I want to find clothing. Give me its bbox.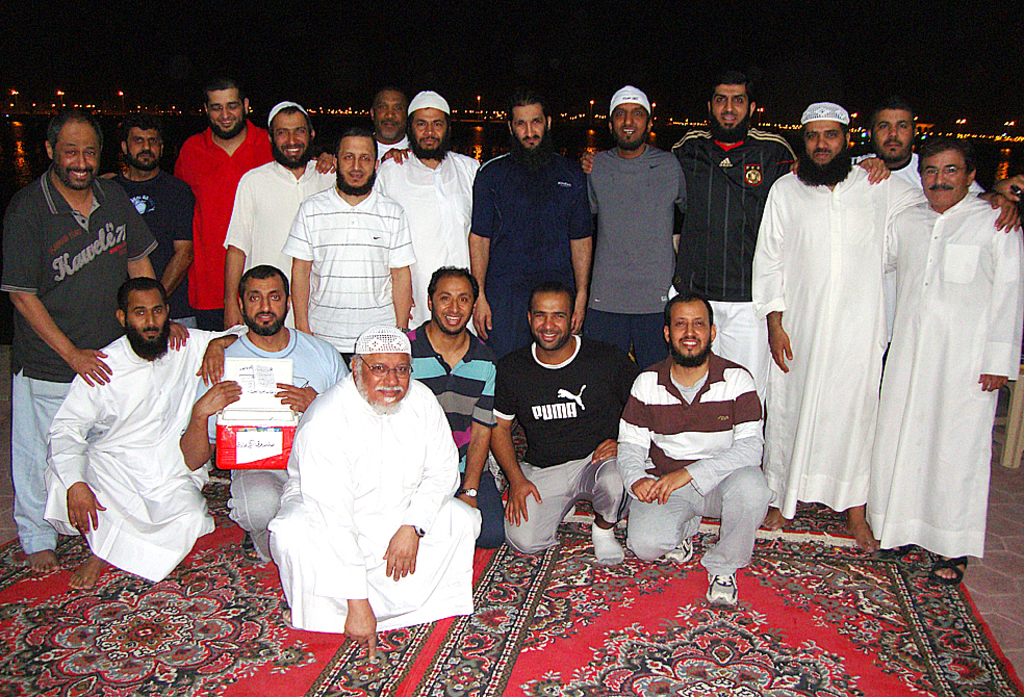
rect(665, 124, 798, 396).
